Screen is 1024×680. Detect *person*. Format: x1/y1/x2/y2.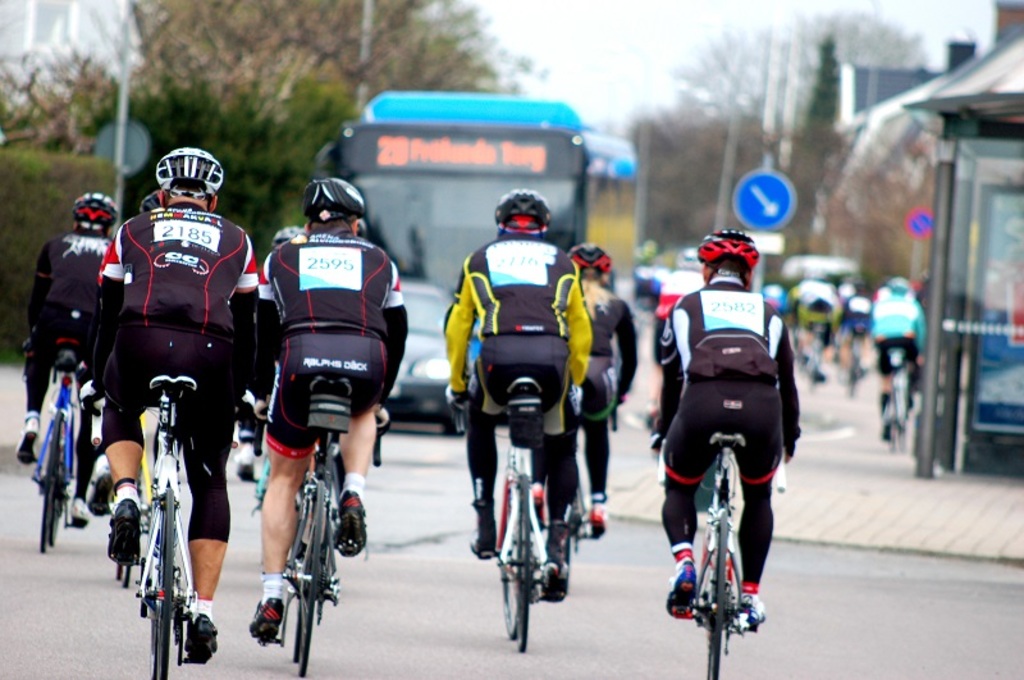
442/191/595/595.
